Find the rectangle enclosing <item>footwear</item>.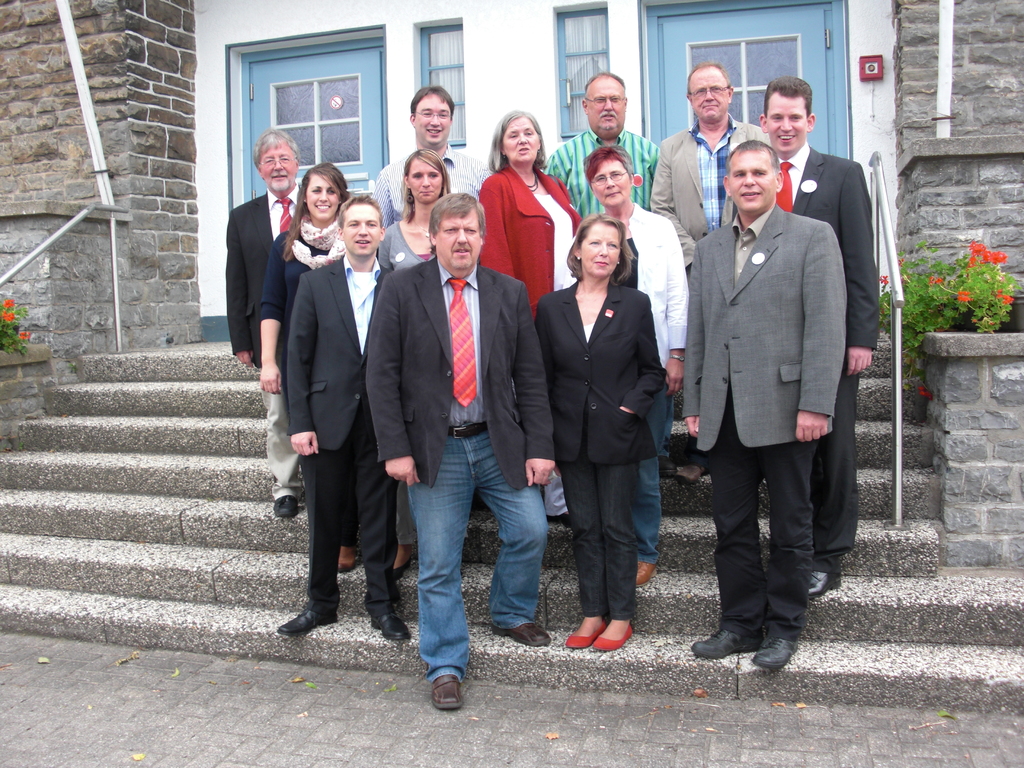
<bbox>687, 625, 768, 657</bbox>.
